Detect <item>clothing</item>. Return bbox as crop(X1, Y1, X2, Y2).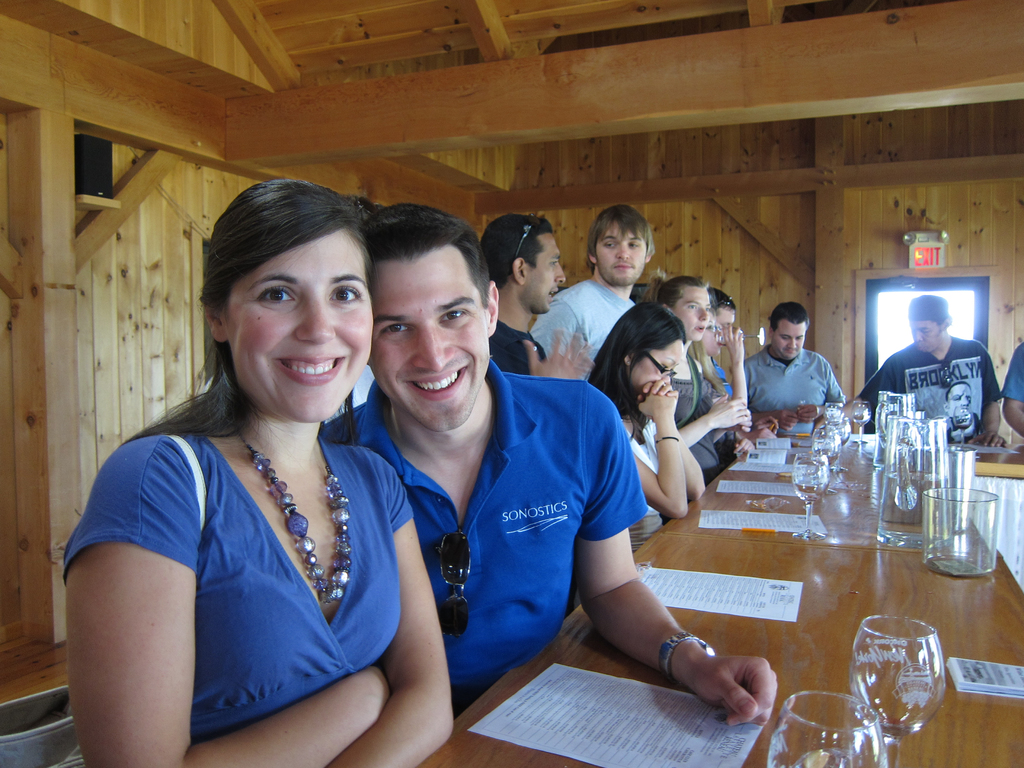
crop(996, 339, 1023, 406).
